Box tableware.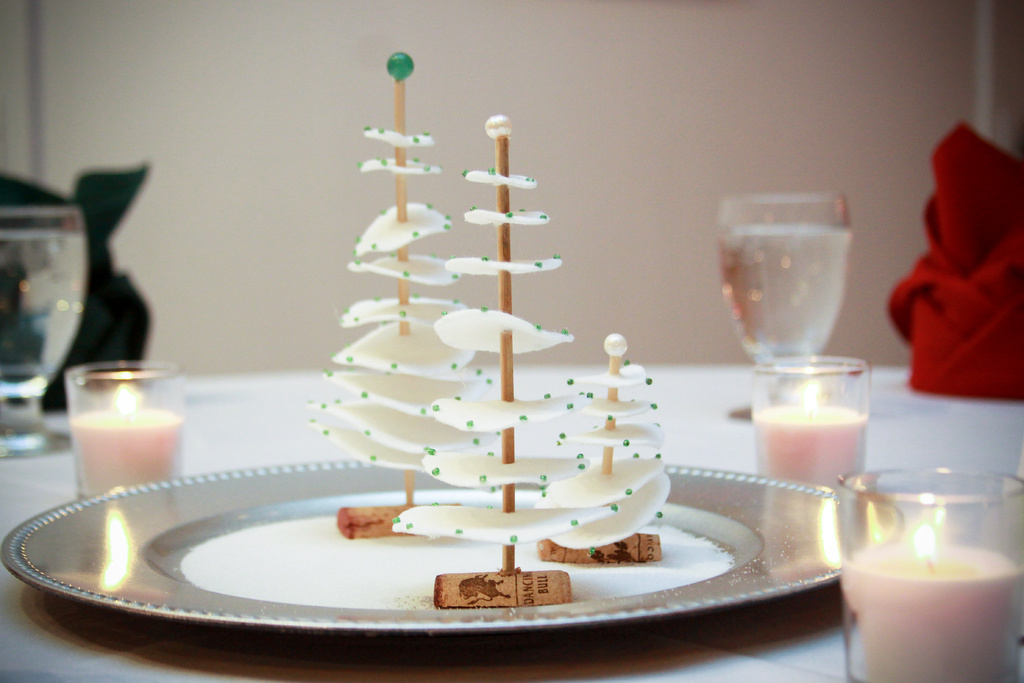
box=[45, 475, 863, 643].
